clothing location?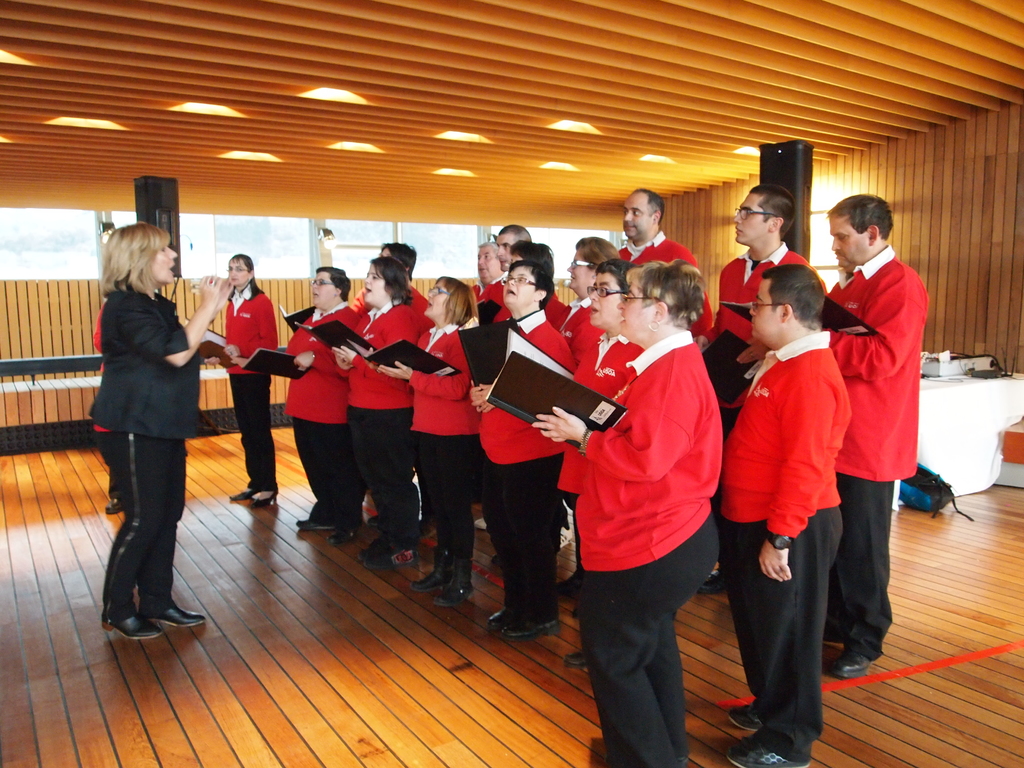
(left=809, top=255, right=921, bottom=654)
